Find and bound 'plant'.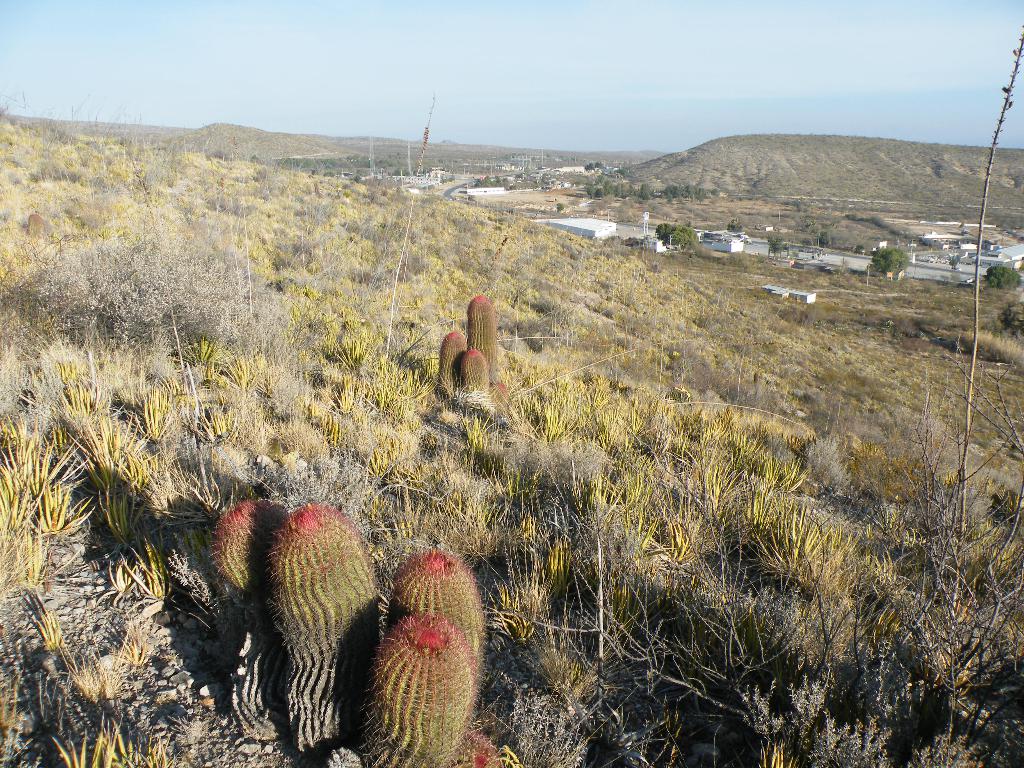
Bound: (left=434, top=327, right=467, bottom=400).
